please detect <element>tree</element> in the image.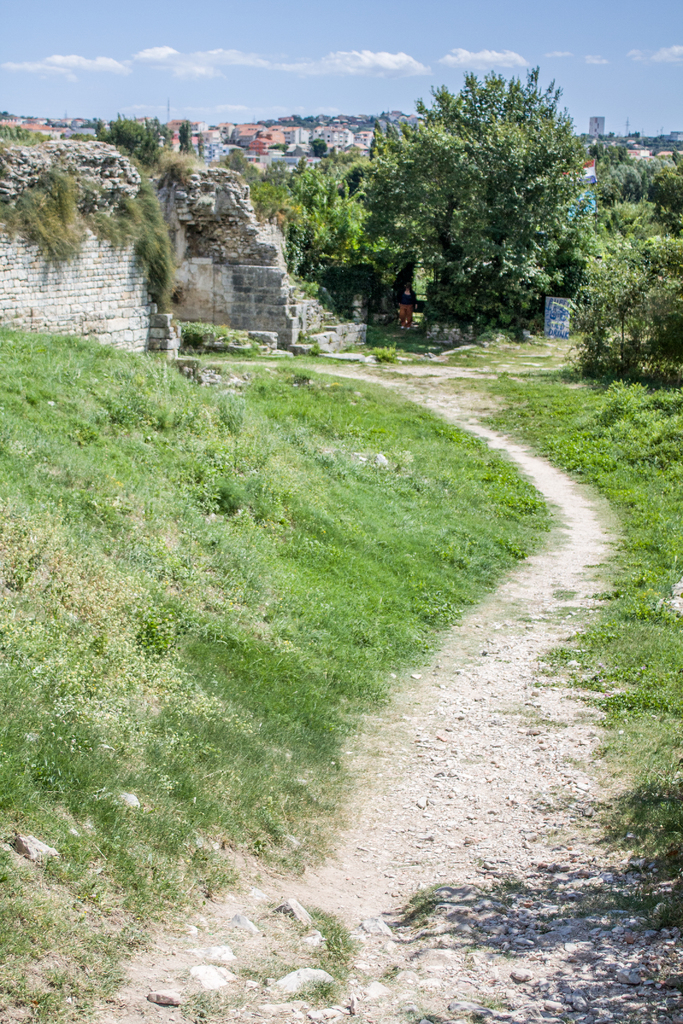
Rect(222, 145, 277, 213).
